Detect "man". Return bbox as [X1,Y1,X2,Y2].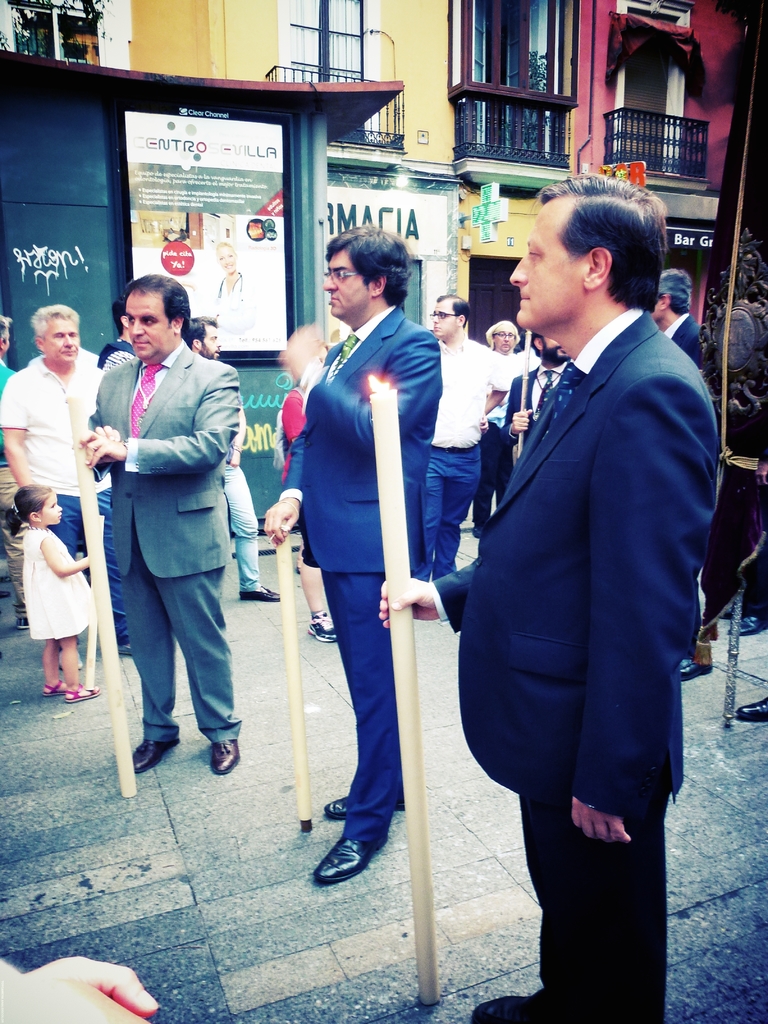
[377,171,718,1023].
